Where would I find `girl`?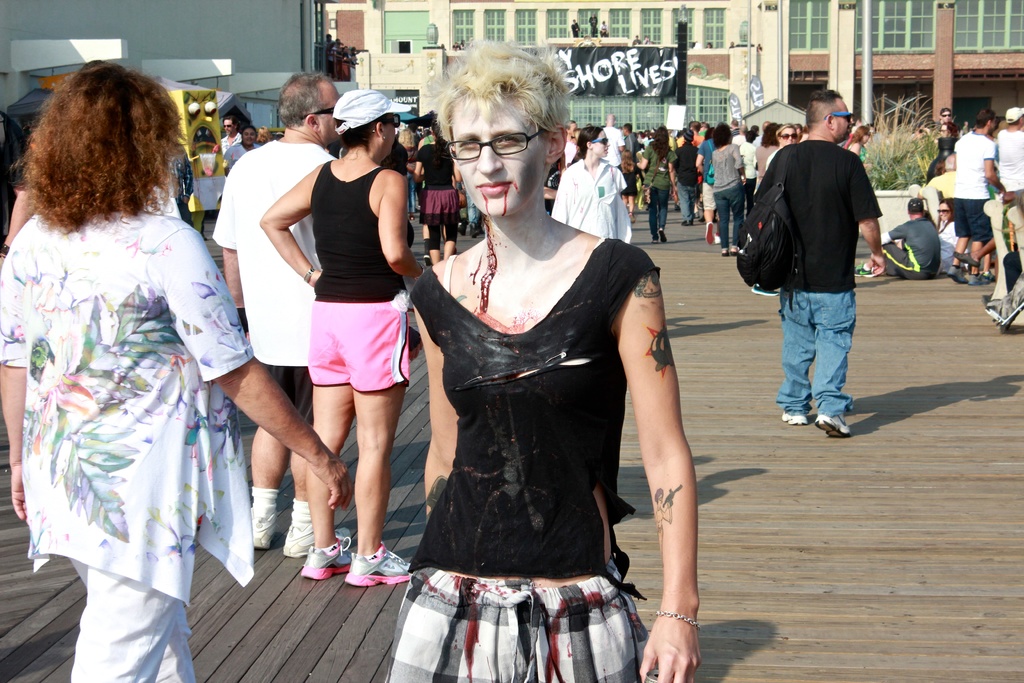
At box=[934, 193, 973, 279].
